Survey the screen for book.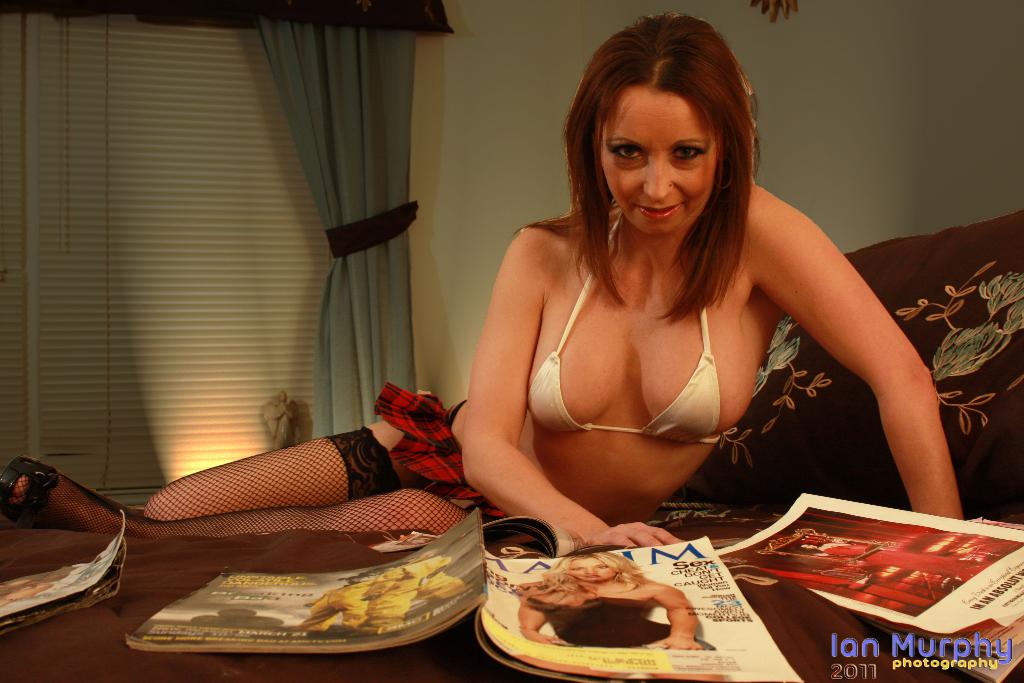
Survey found: detection(118, 541, 801, 682).
